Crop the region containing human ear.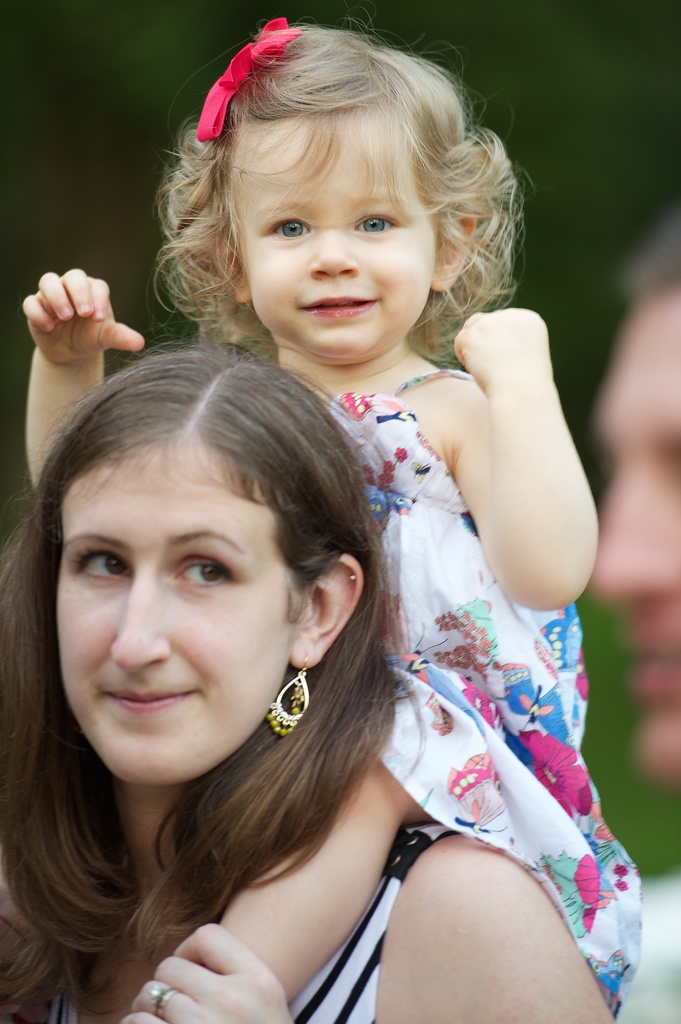
Crop region: <bbox>211, 225, 252, 307</bbox>.
